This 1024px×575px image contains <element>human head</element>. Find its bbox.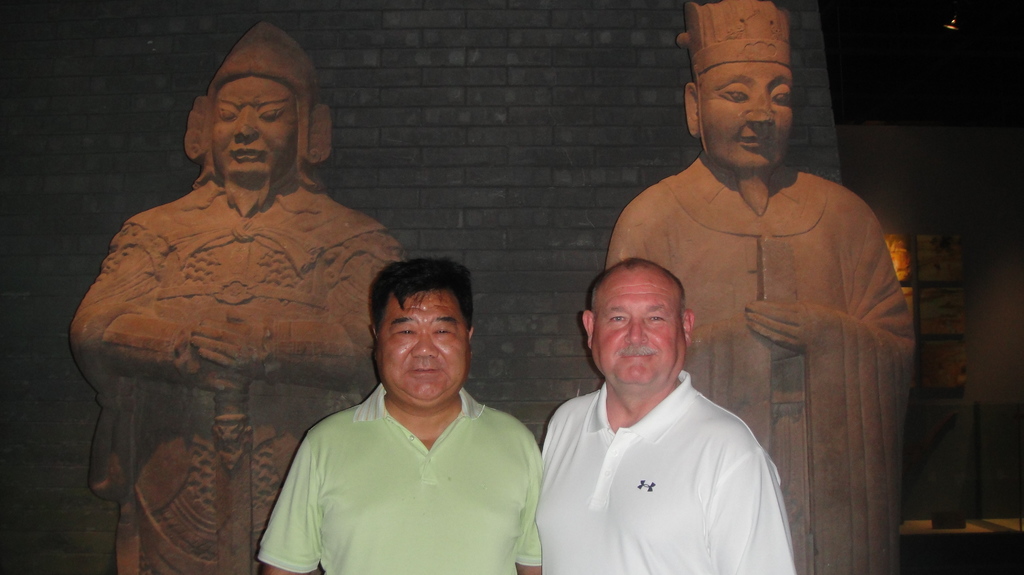
578 257 698 395.
